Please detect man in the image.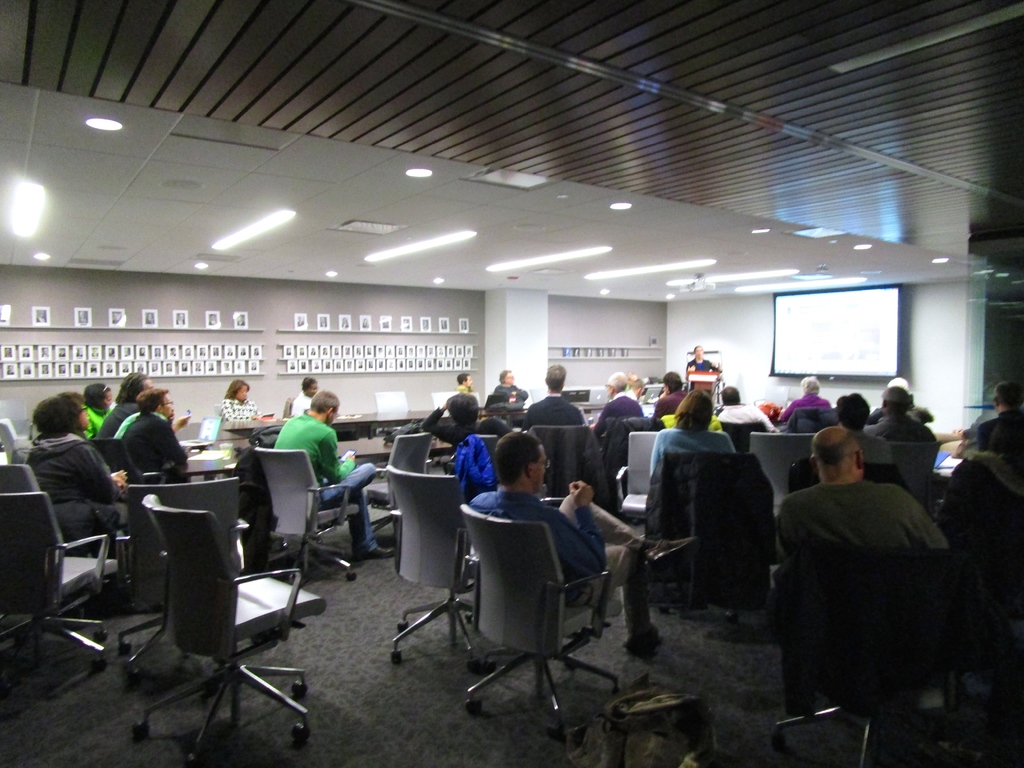
{"left": 274, "top": 390, "right": 394, "bottom": 559}.
